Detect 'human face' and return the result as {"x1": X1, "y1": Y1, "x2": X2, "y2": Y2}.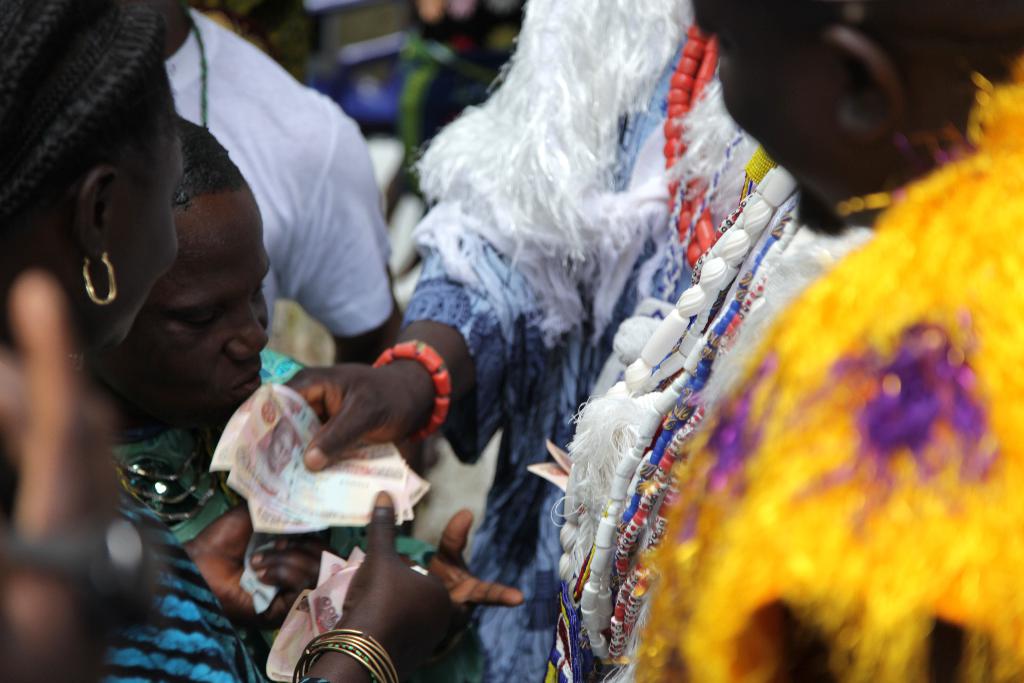
{"x1": 132, "y1": 190, "x2": 269, "y2": 418}.
